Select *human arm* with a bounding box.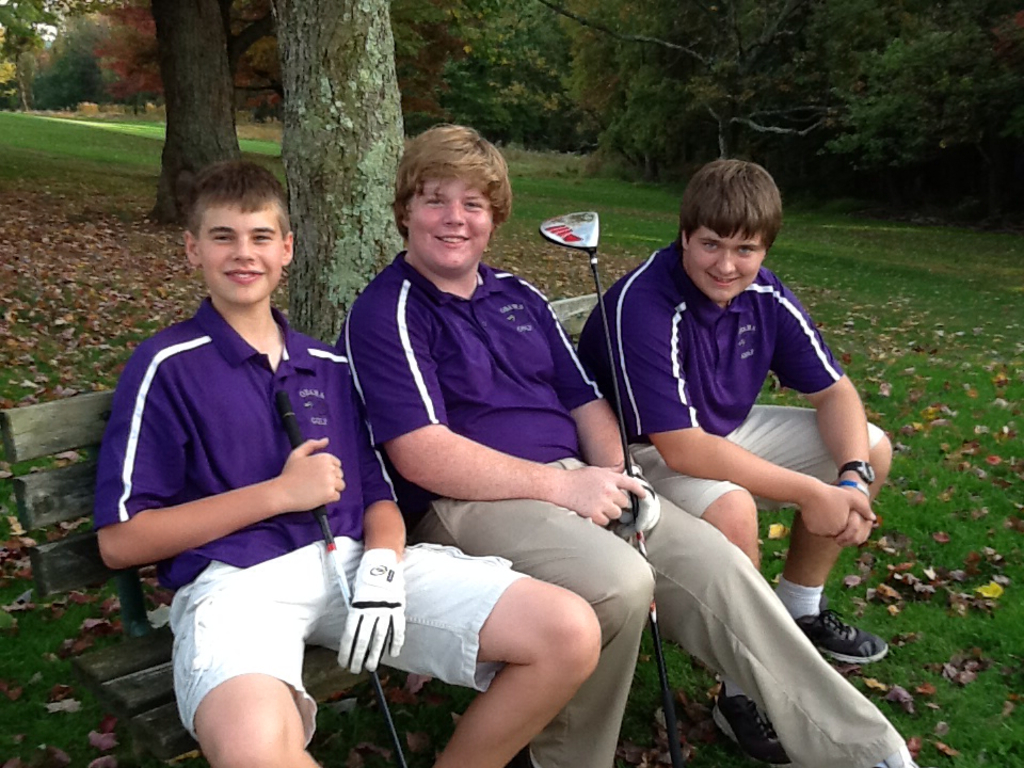
Rect(766, 279, 882, 553).
